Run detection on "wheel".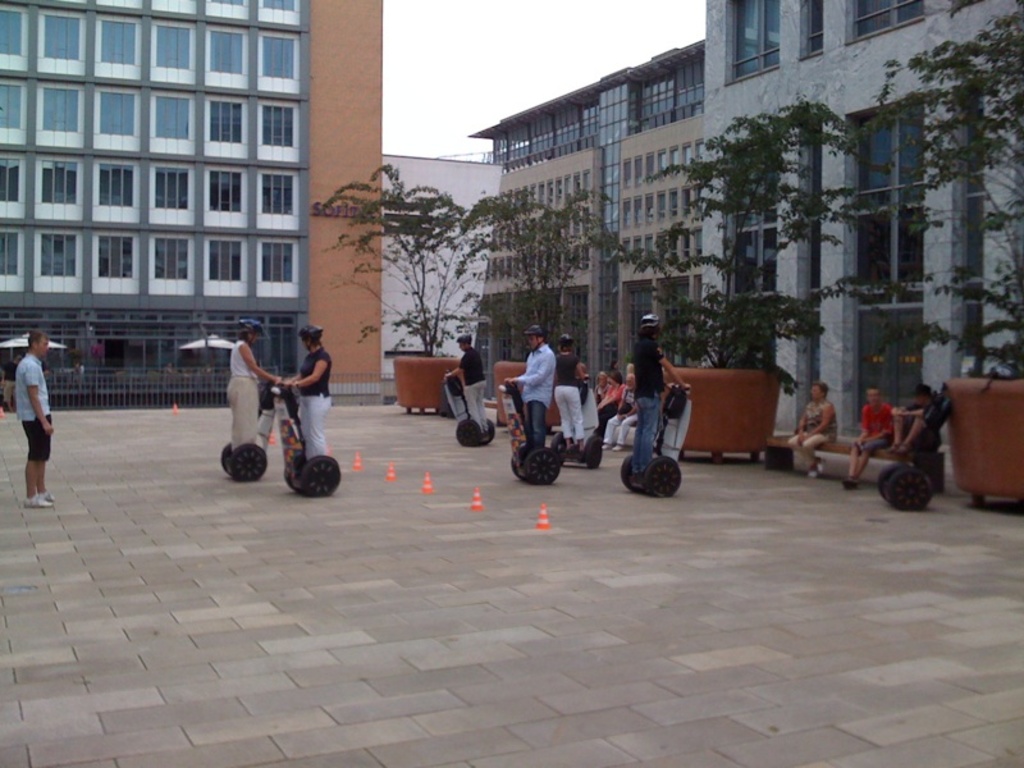
Result: box(301, 460, 342, 500).
